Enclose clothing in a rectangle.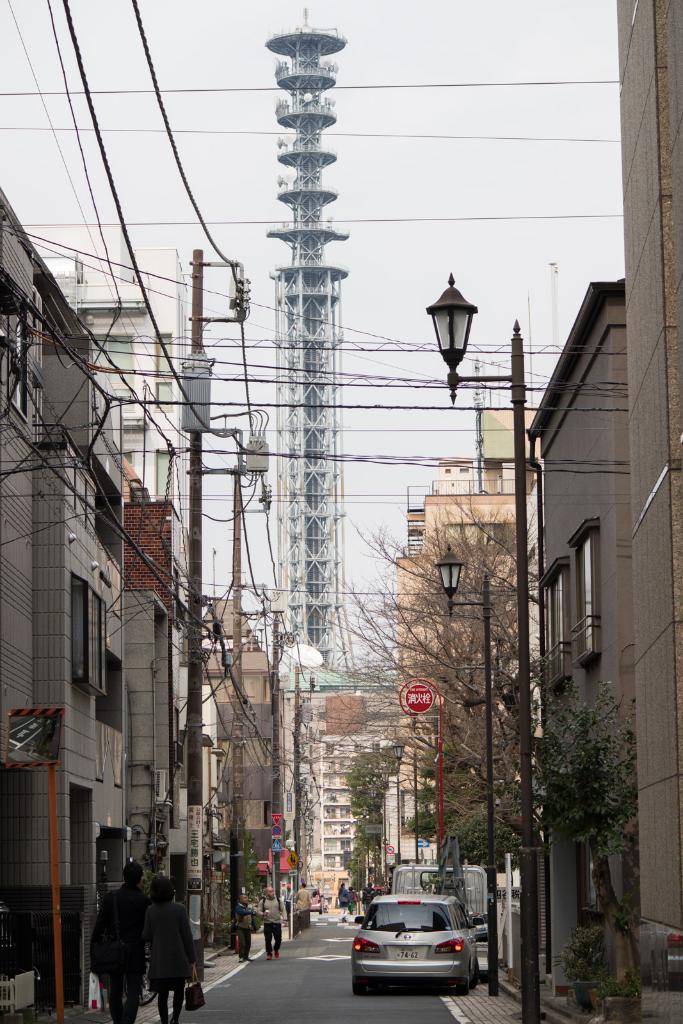
[x1=88, y1=884, x2=151, y2=1023].
